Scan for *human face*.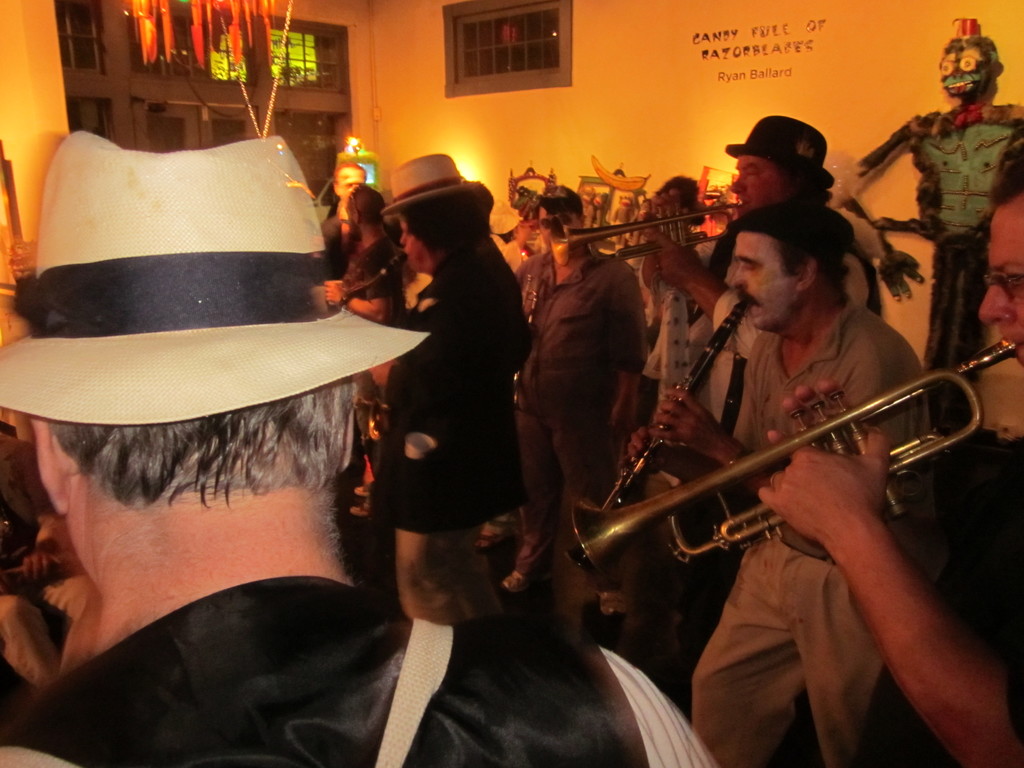
Scan result: 969, 200, 1023, 394.
